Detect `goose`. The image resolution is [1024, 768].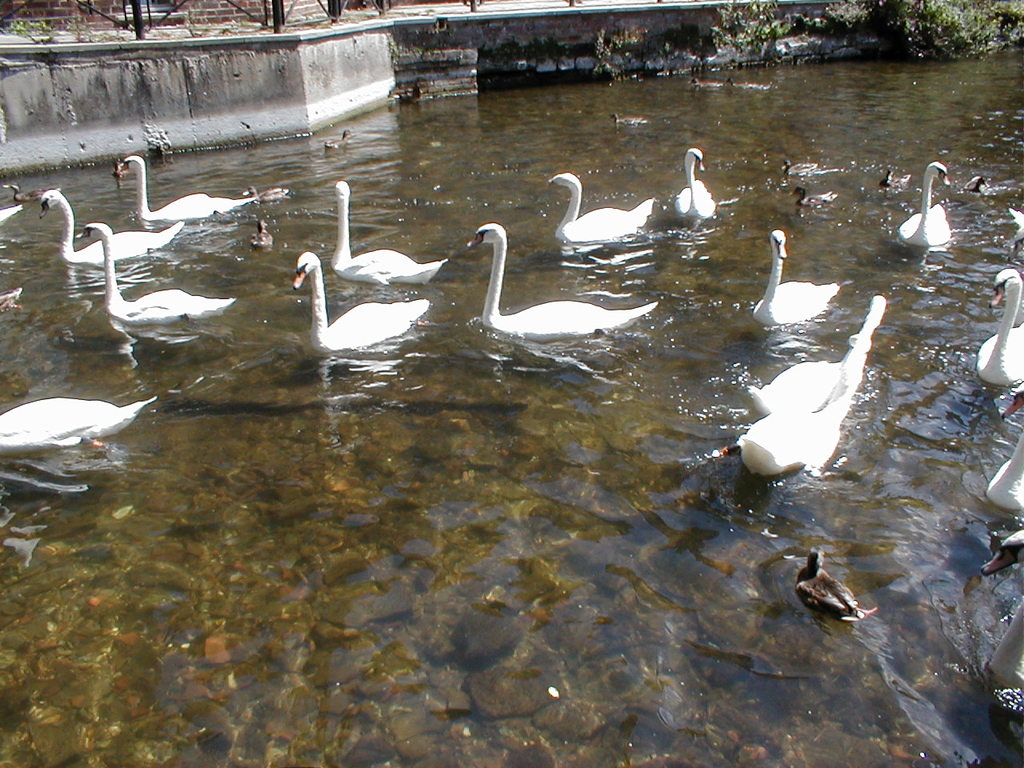
locate(793, 186, 834, 209).
